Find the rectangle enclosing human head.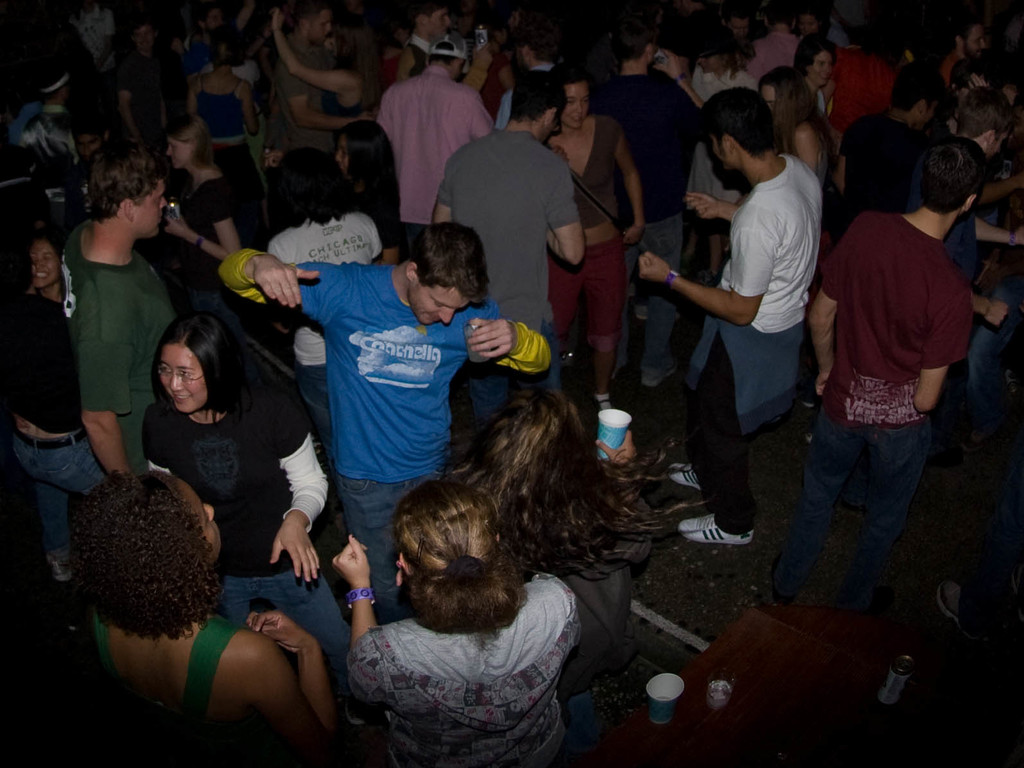
963,85,1016,159.
